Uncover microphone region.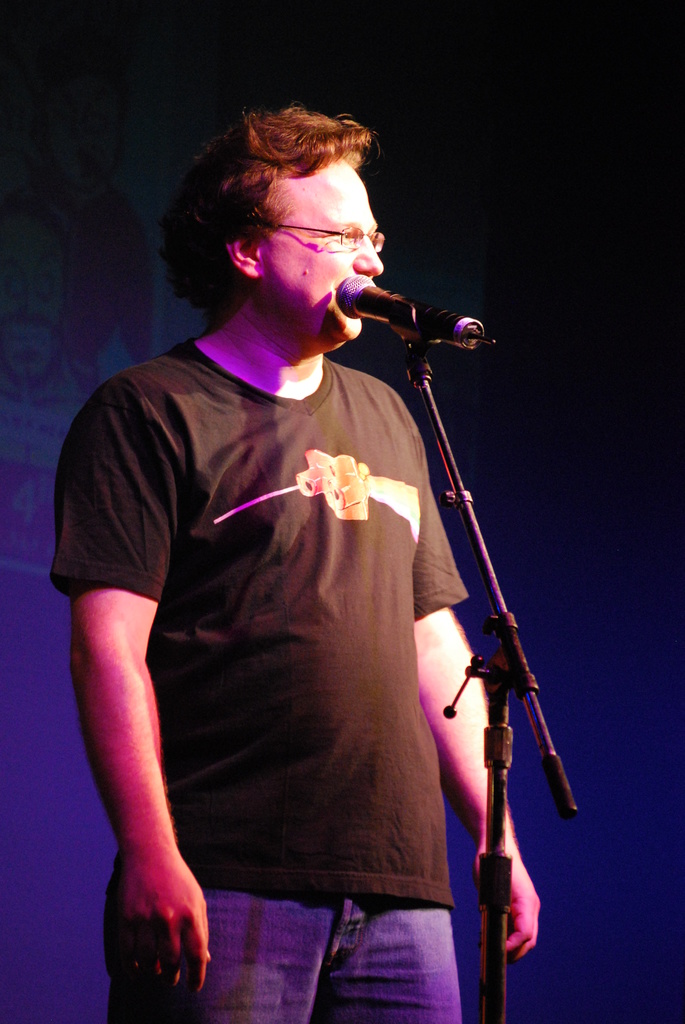
Uncovered: 318 271 492 362.
